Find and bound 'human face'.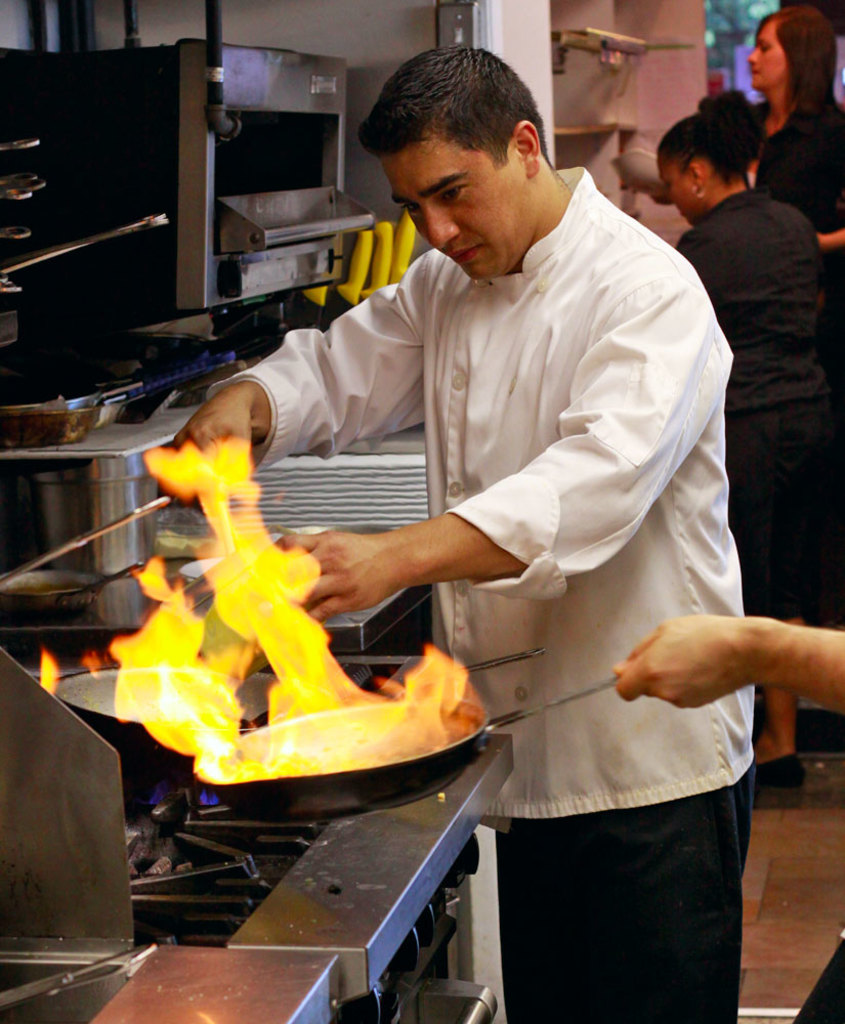
Bound: box=[658, 157, 694, 222].
